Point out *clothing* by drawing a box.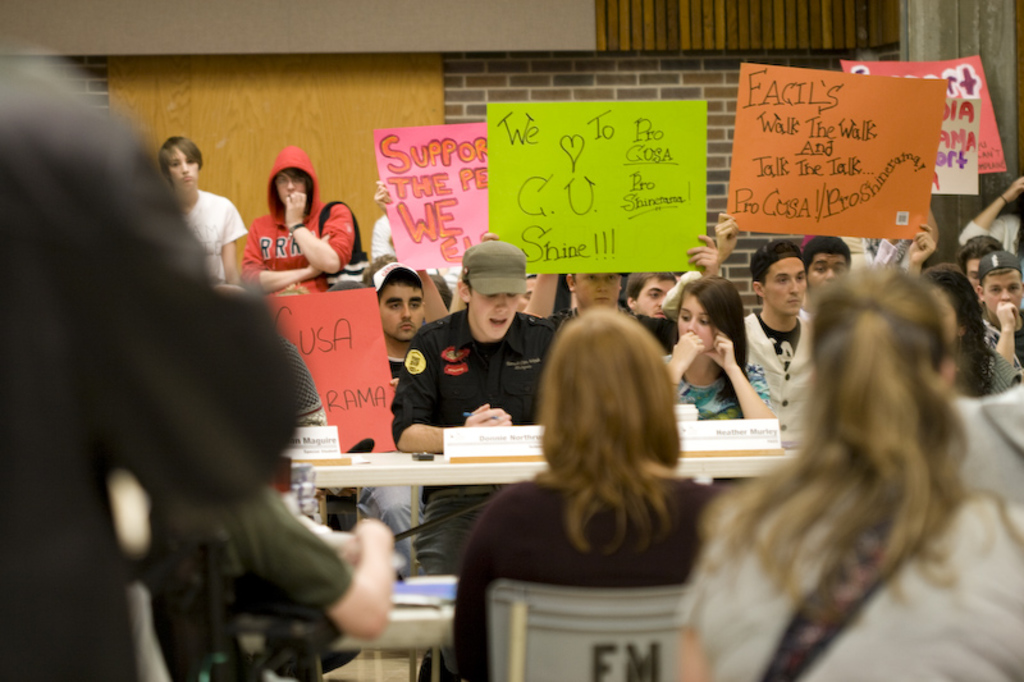
241,143,355,490.
